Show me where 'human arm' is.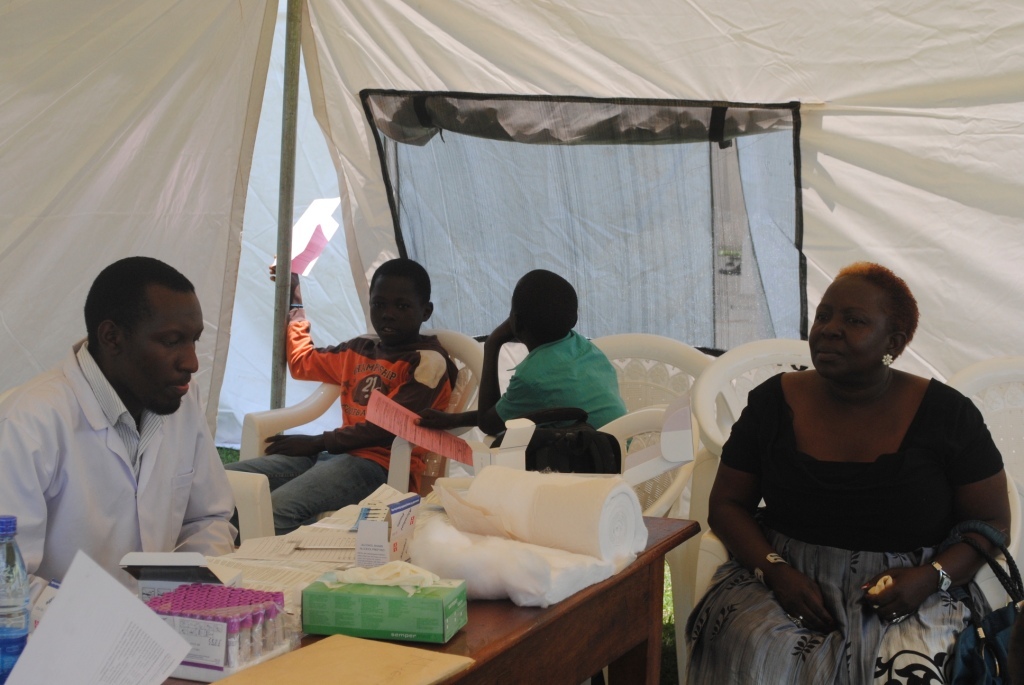
'human arm' is at bbox=[858, 398, 1012, 623].
